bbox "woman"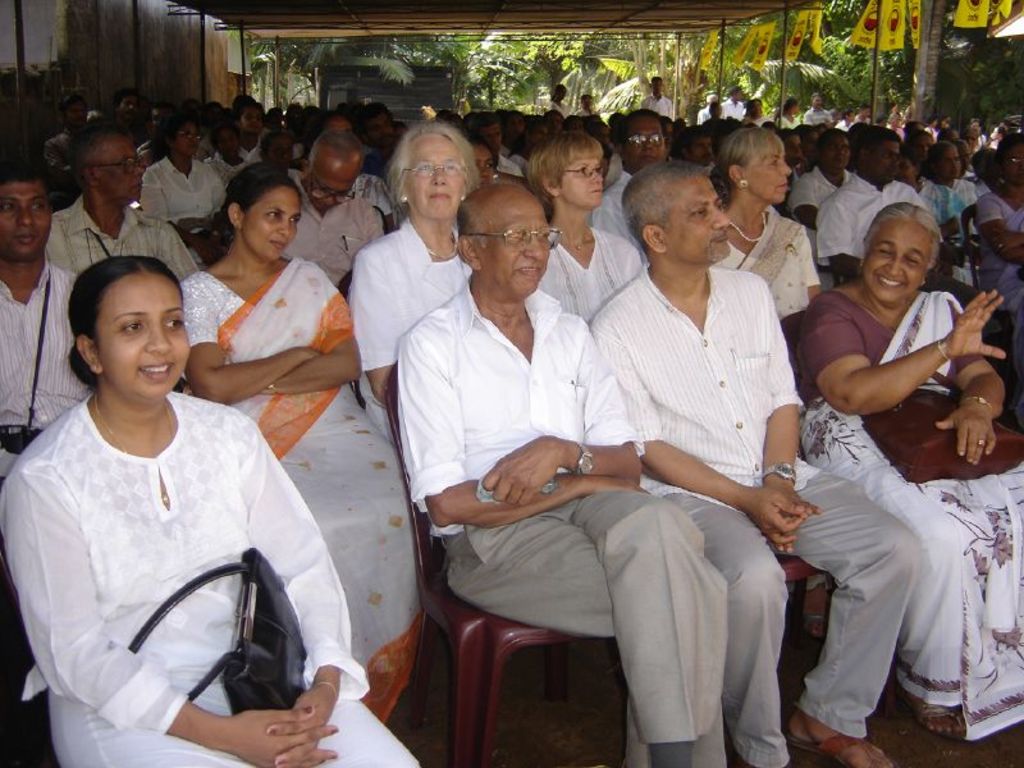
(x1=344, y1=124, x2=480, y2=454)
